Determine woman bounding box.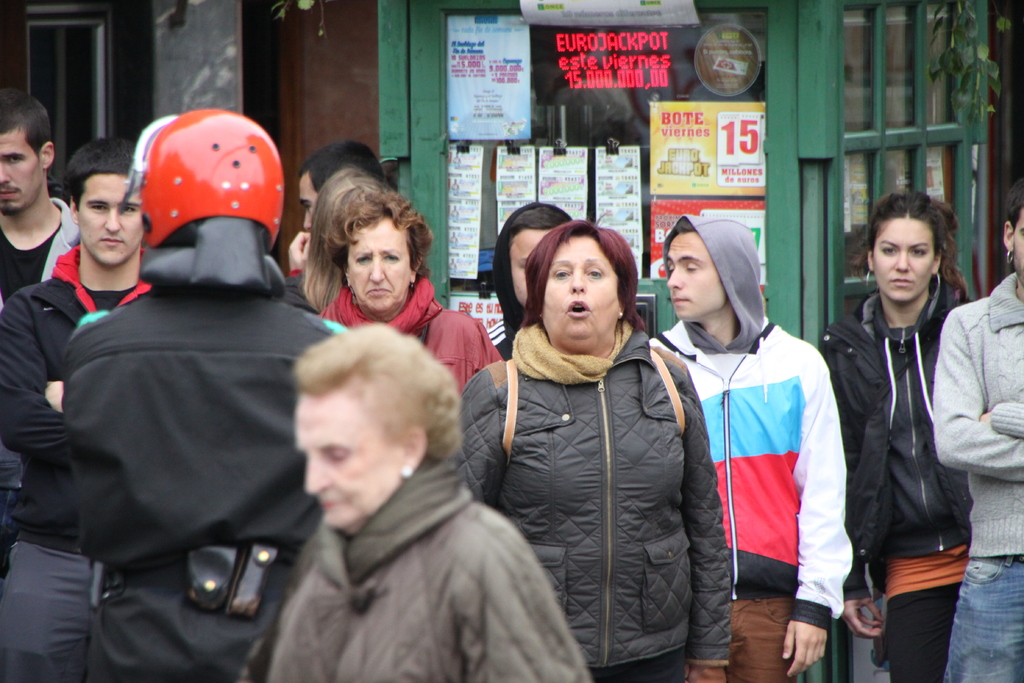
Determined: 301:169:390:317.
